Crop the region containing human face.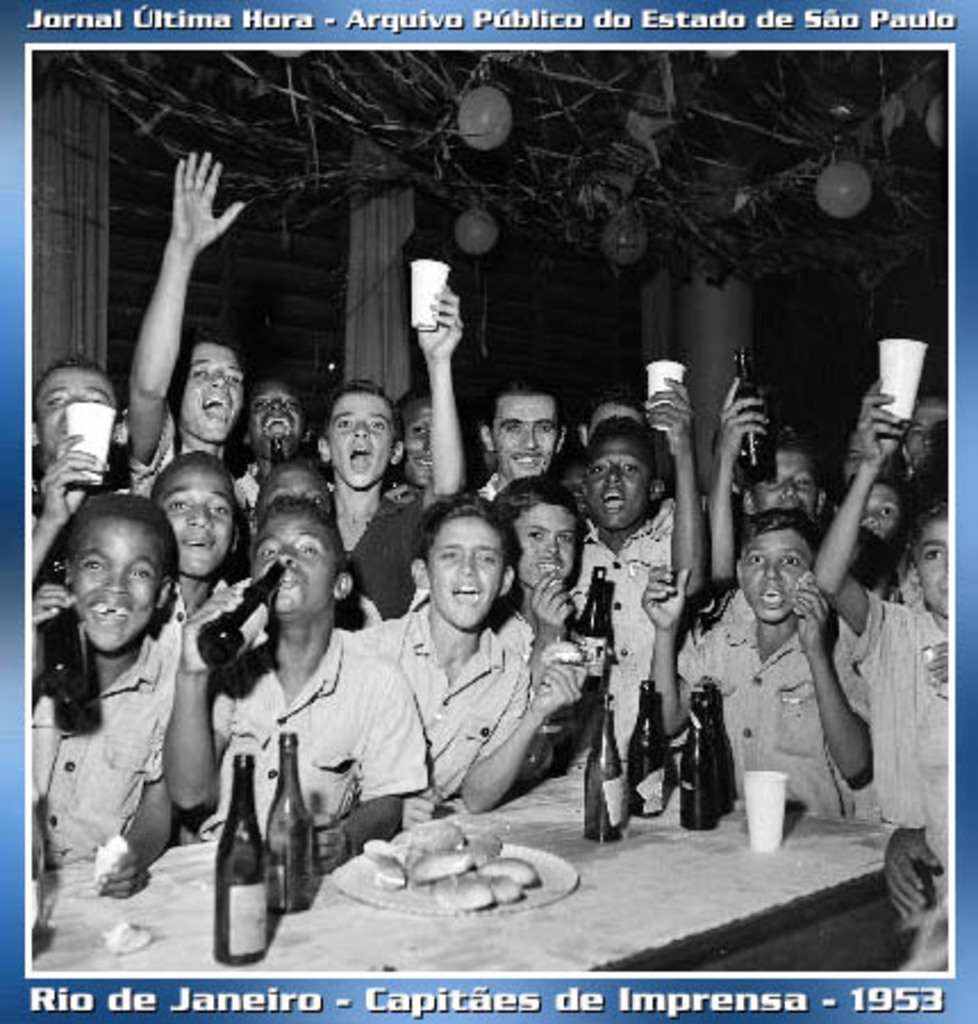
Crop region: bbox(398, 398, 432, 478).
